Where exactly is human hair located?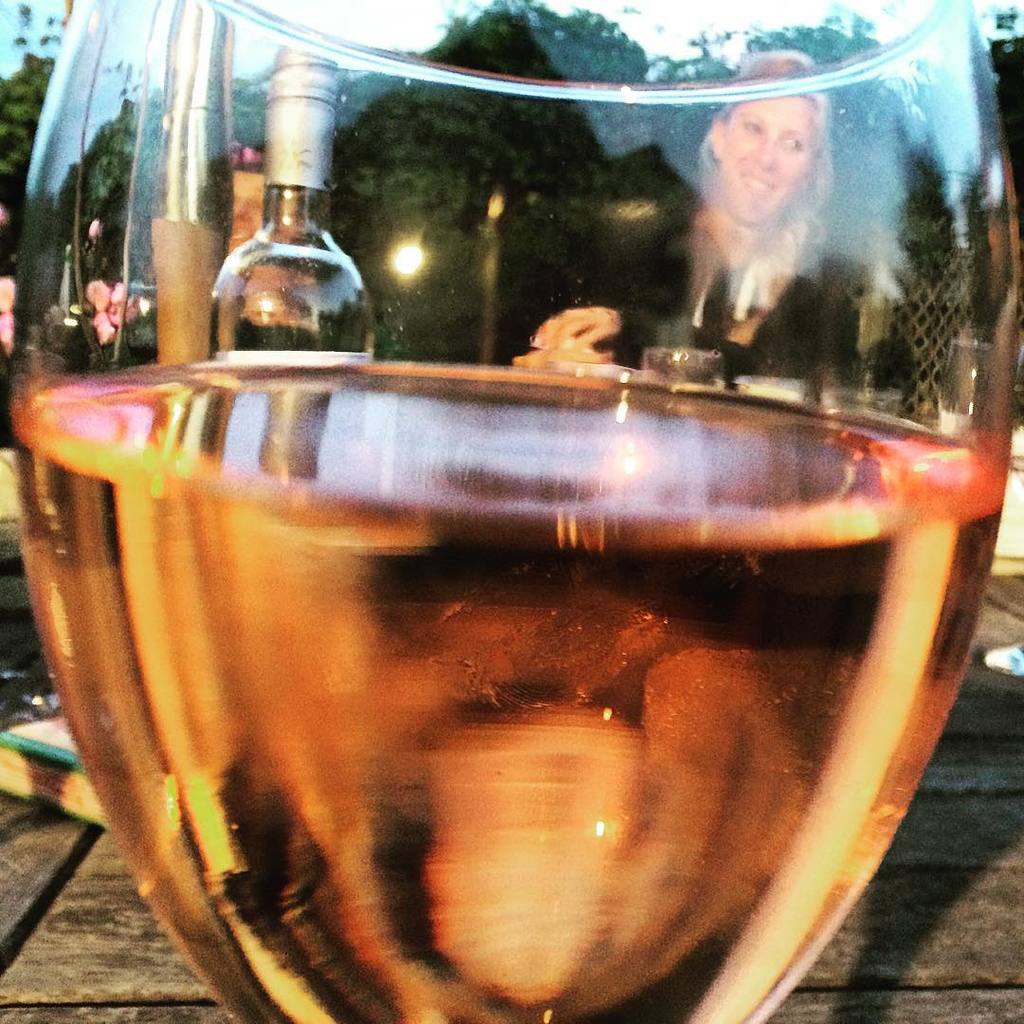
Its bounding box is l=695, t=44, r=845, b=227.
